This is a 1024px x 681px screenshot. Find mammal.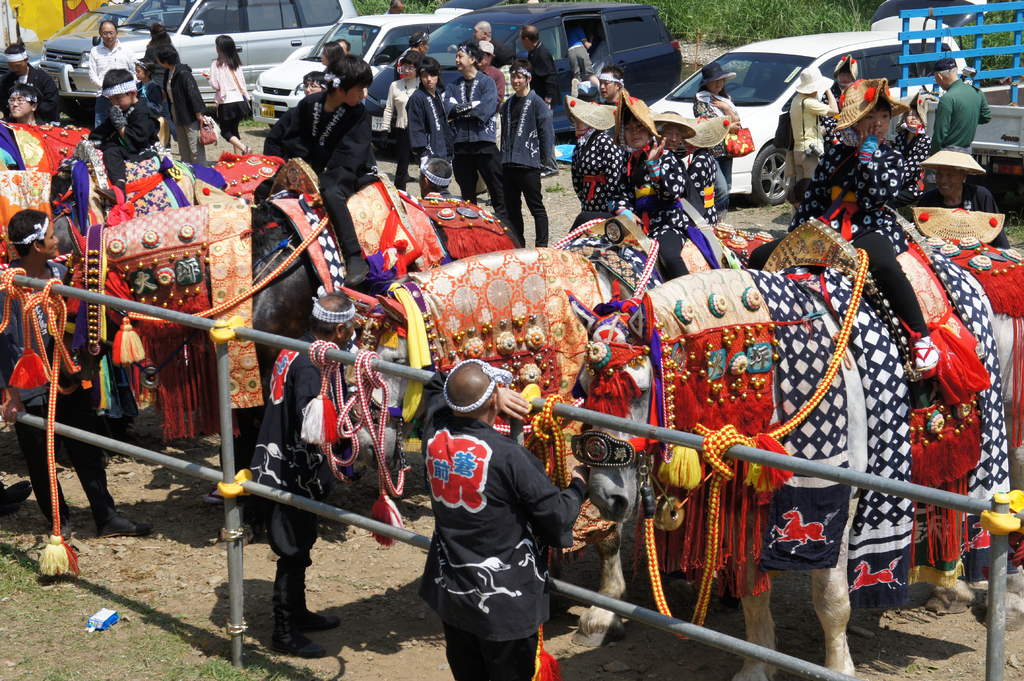
Bounding box: box(88, 63, 154, 202).
